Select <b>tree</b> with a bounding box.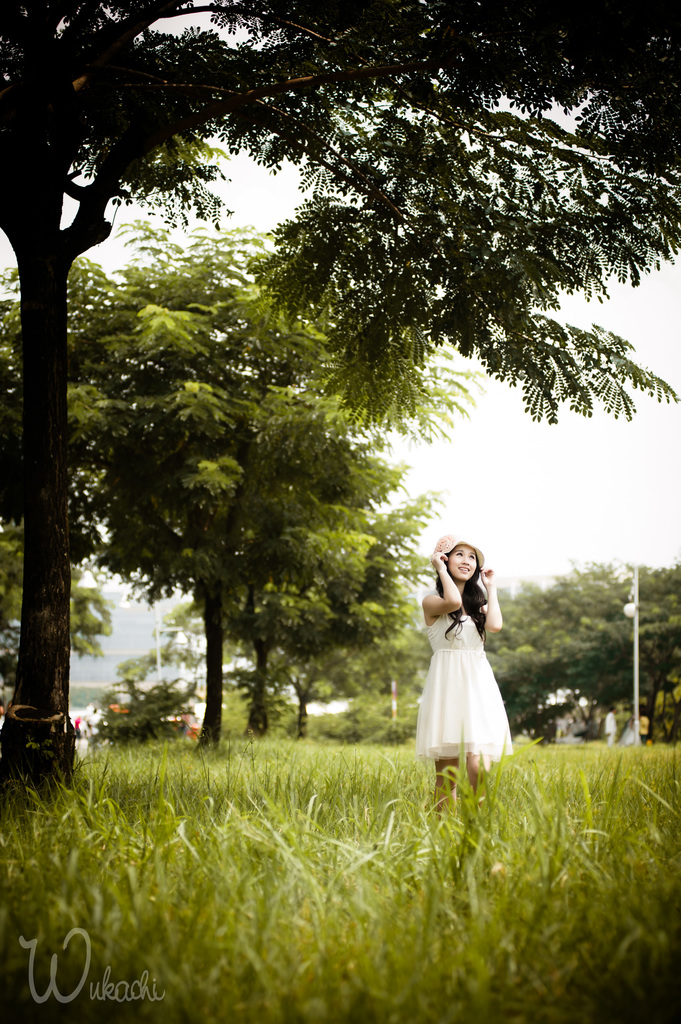
x1=480, y1=555, x2=680, y2=760.
